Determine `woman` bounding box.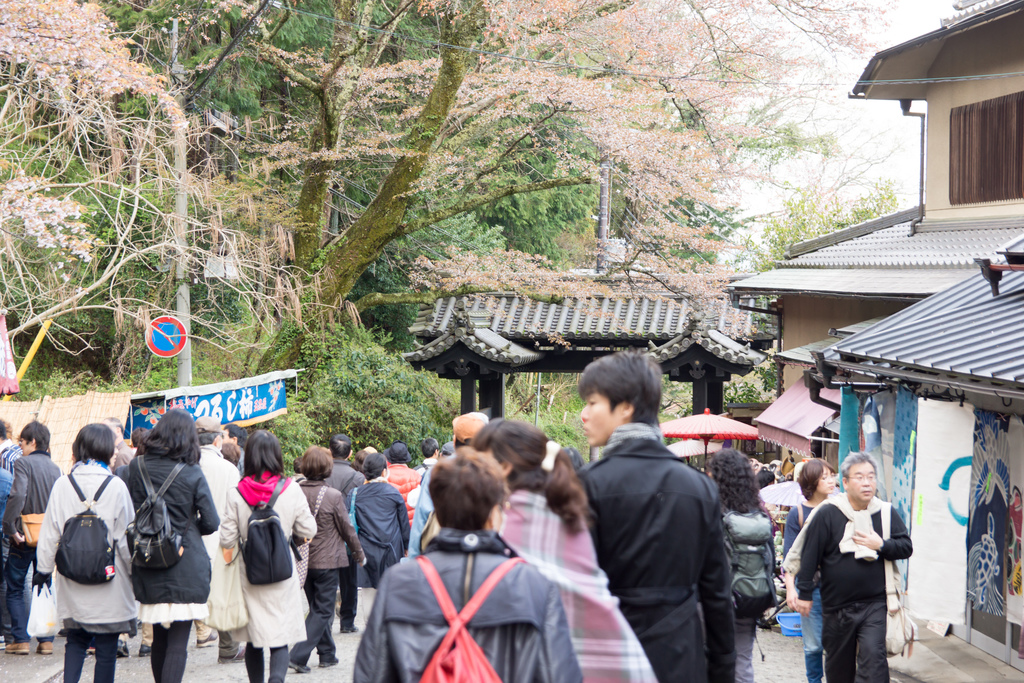
Determined: Rect(286, 441, 367, 672).
